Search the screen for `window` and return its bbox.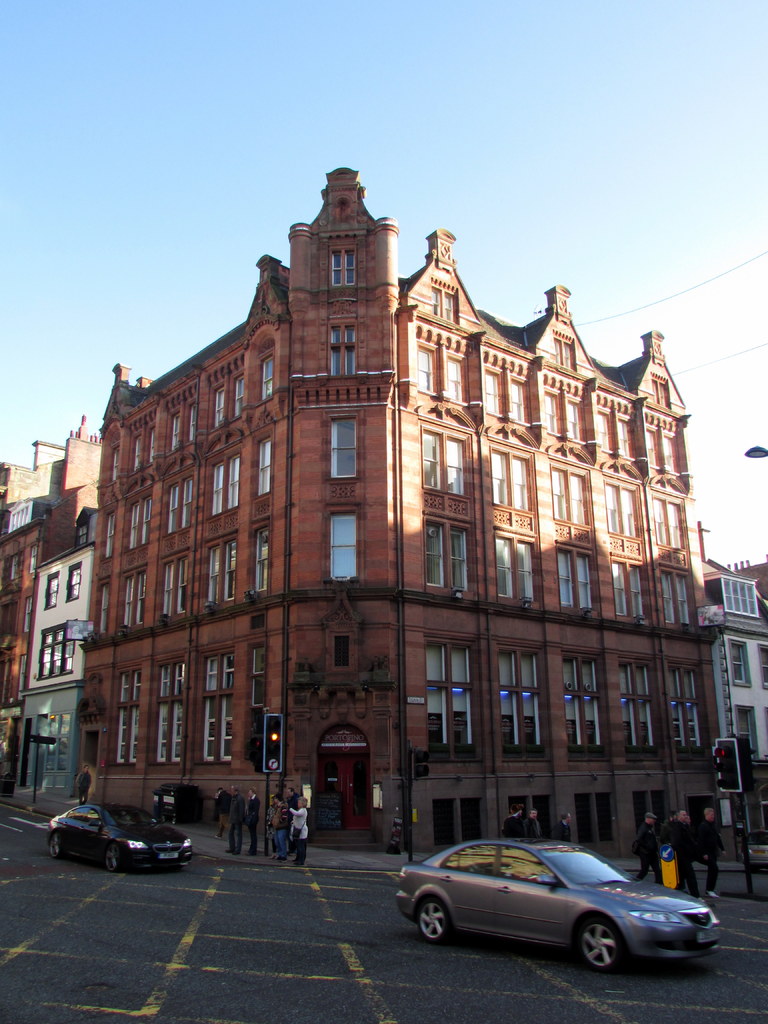
Found: bbox(494, 533, 534, 605).
